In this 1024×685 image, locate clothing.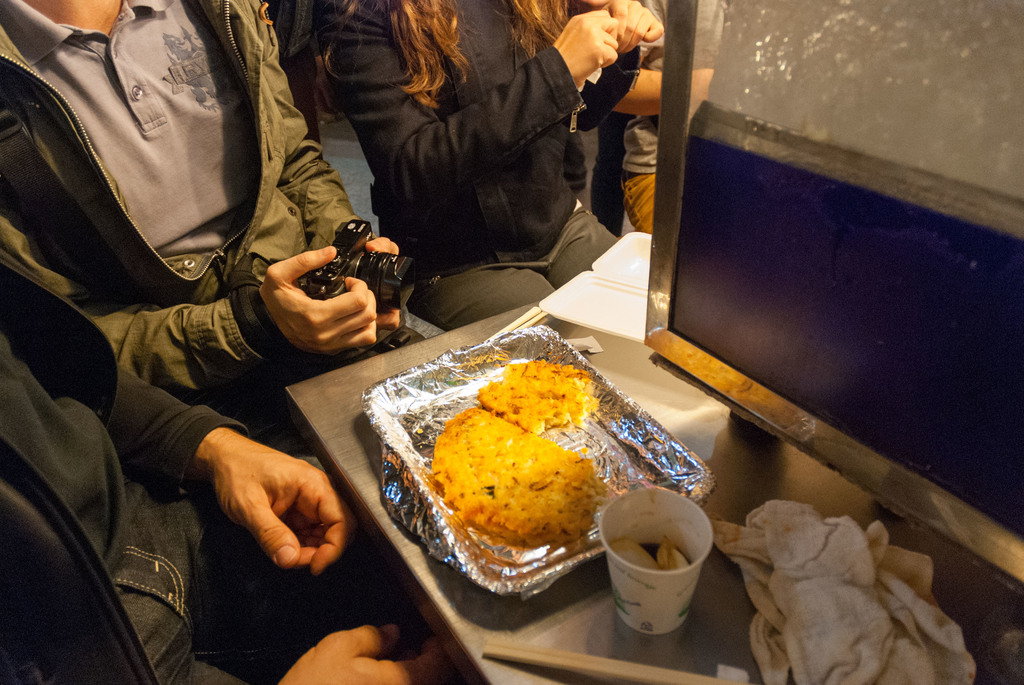
Bounding box: x1=0 y1=257 x2=392 y2=684.
